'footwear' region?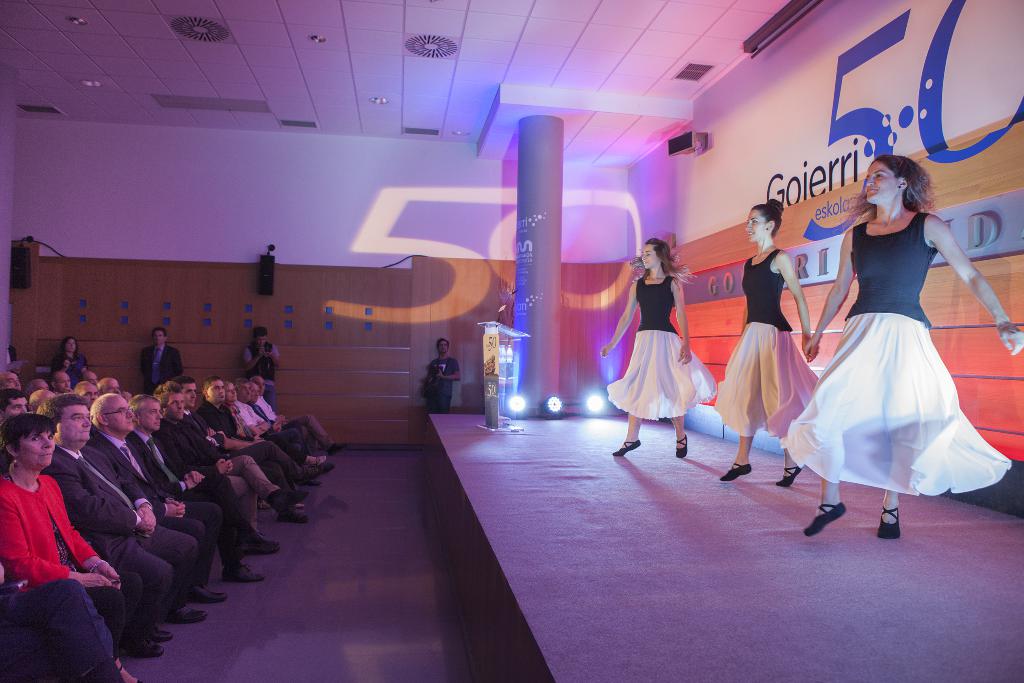
bbox=(611, 436, 643, 460)
